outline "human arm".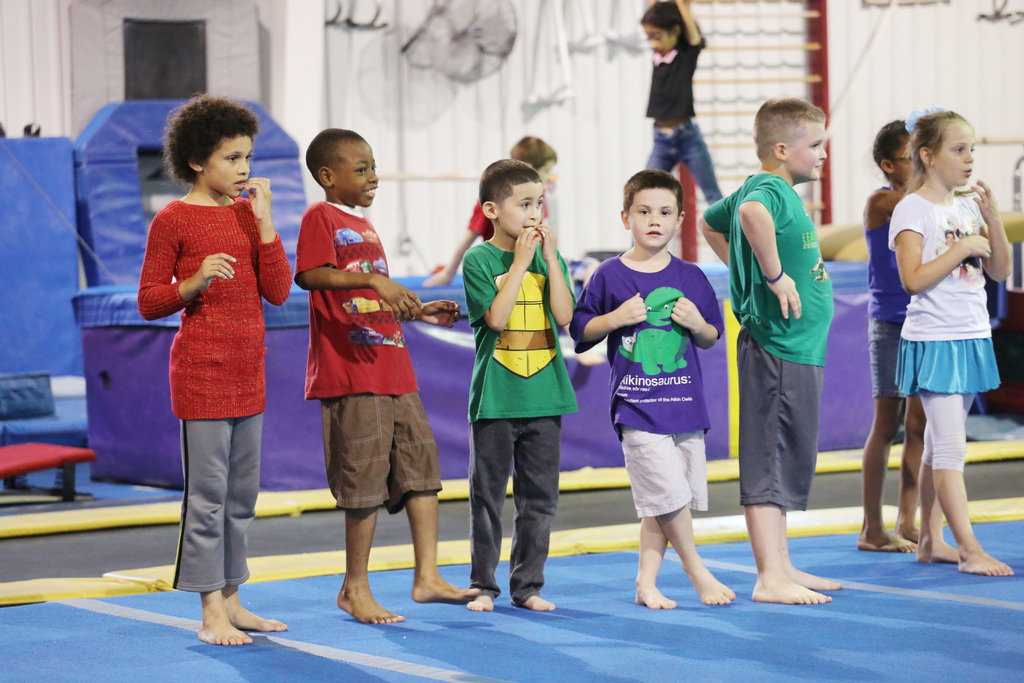
Outline: x1=890, y1=207, x2=991, y2=293.
